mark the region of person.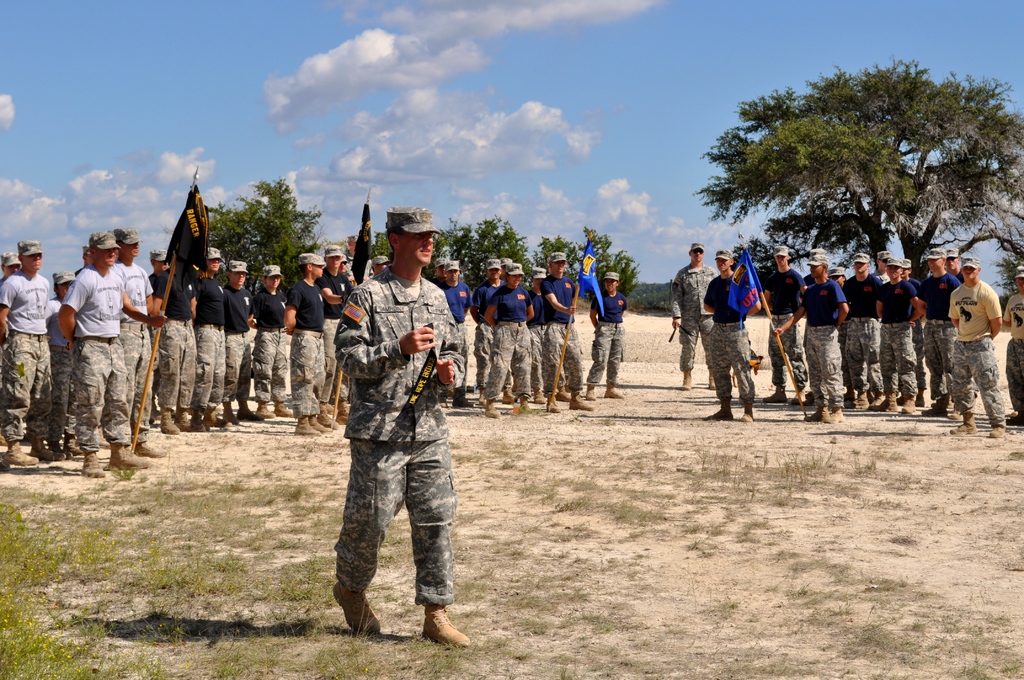
Region: [x1=54, y1=282, x2=74, y2=455].
